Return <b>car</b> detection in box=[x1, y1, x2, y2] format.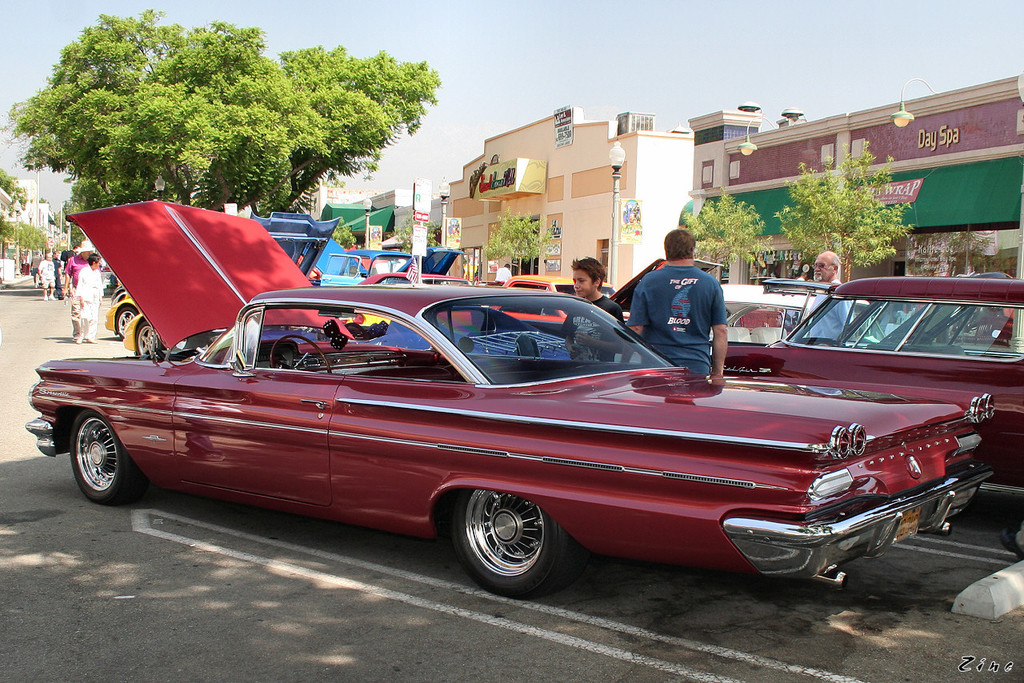
box=[713, 276, 1023, 497].
